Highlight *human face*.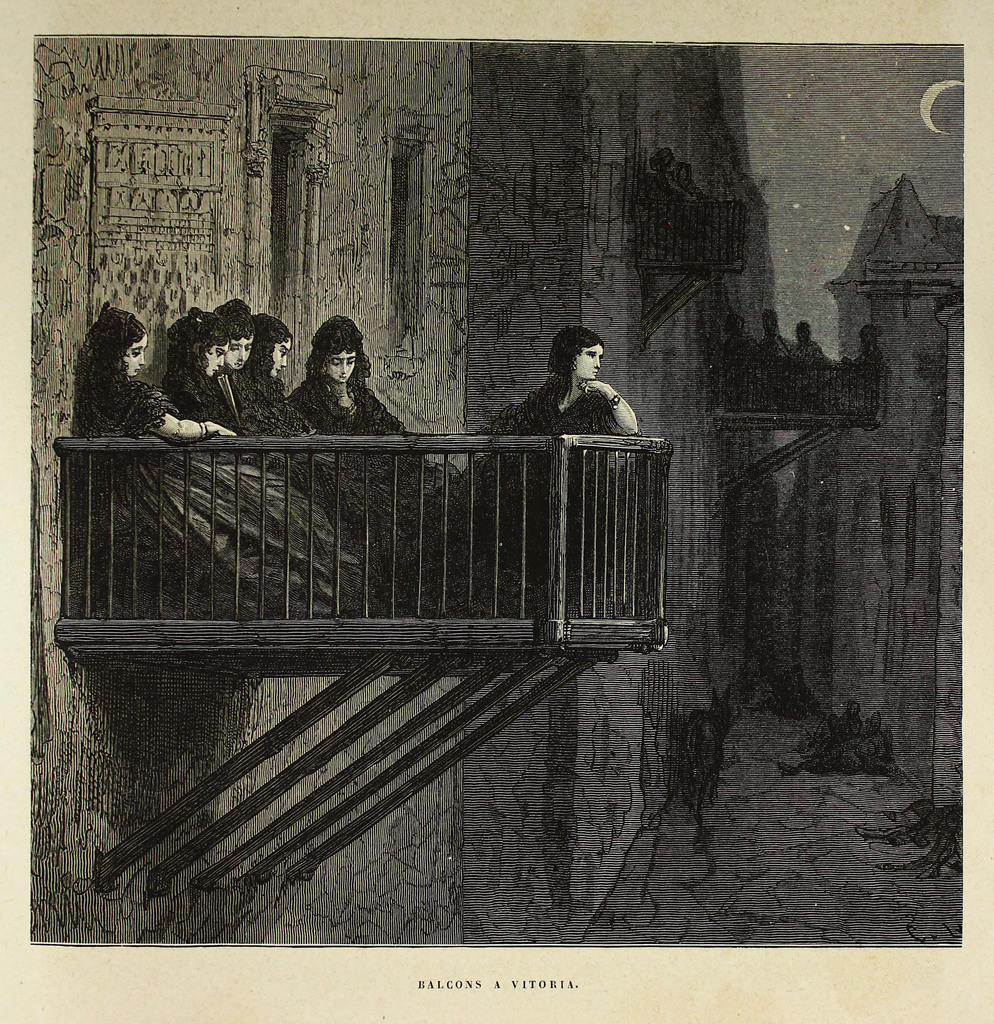
Highlighted region: left=122, top=333, right=148, bottom=378.
